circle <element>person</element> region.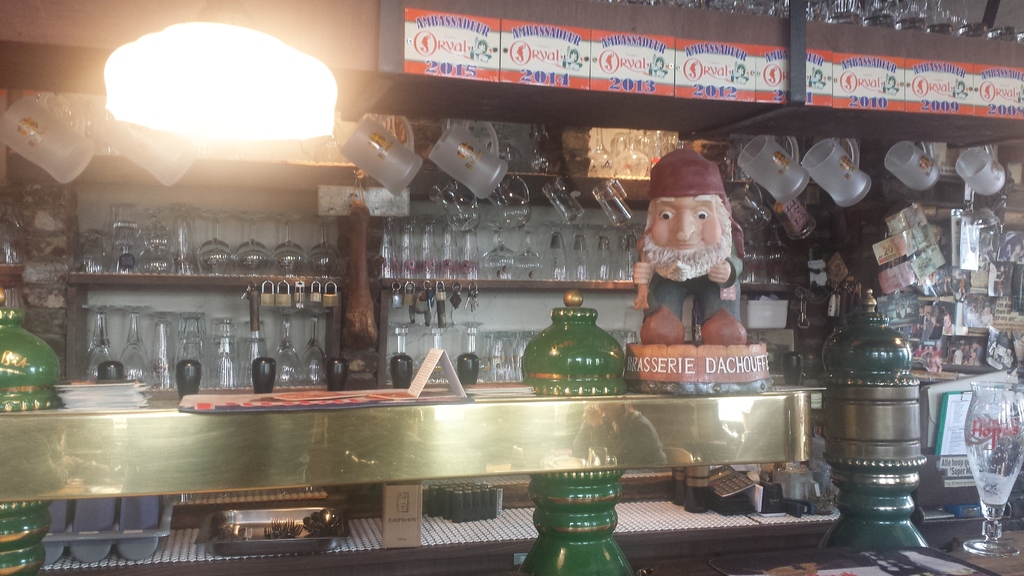
Region: rect(632, 149, 746, 353).
